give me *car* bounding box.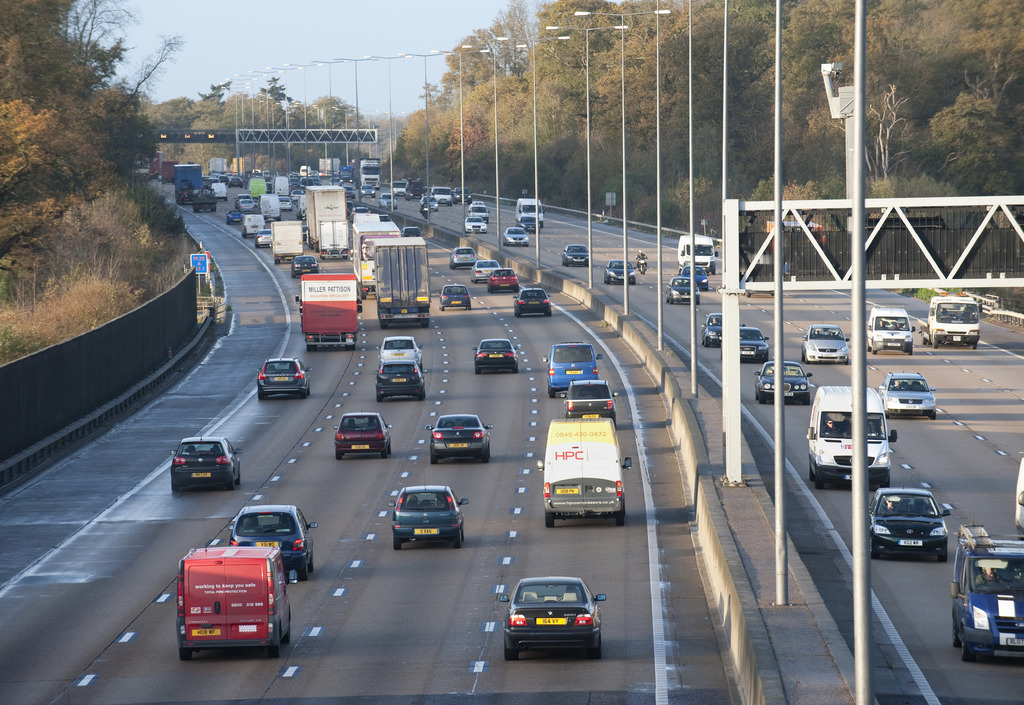
box=[472, 339, 518, 371].
